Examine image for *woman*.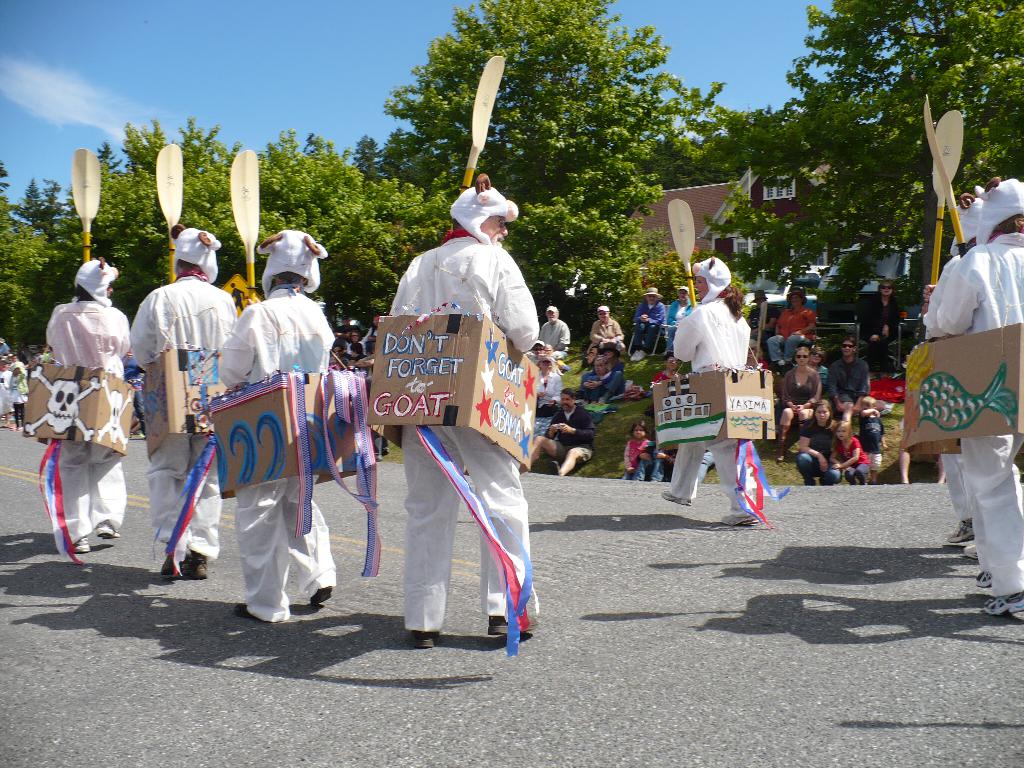
Examination result: left=344, top=333, right=366, bottom=355.
